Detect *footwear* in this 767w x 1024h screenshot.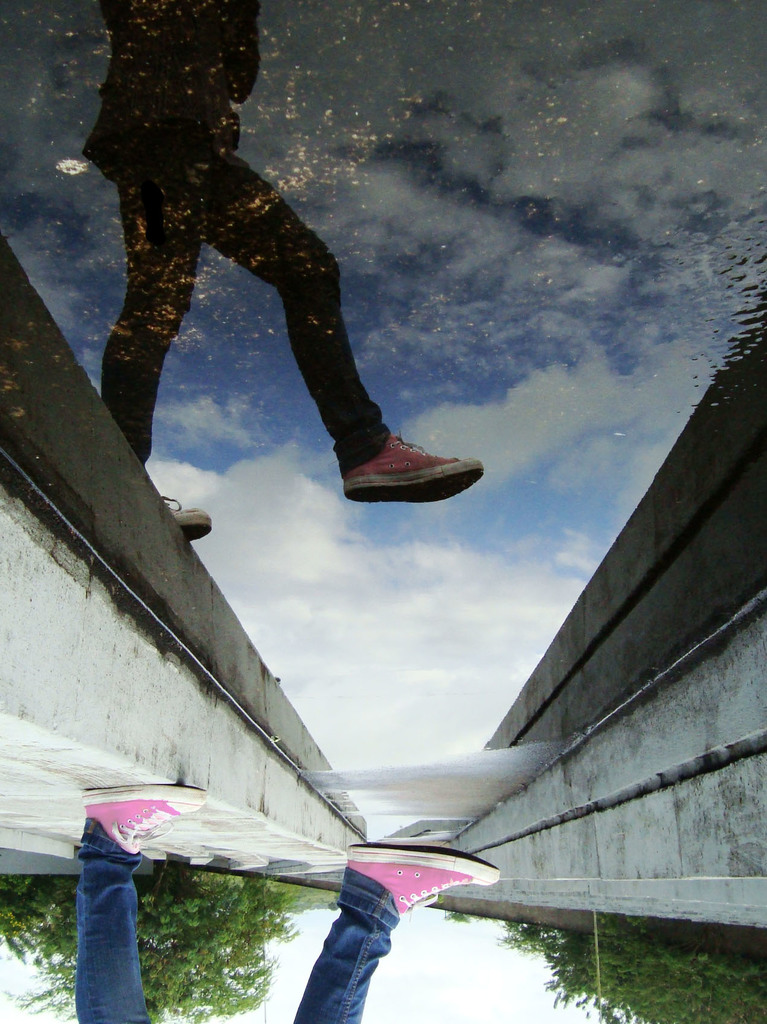
Detection: x1=316 y1=409 x2=499 y2=509.
